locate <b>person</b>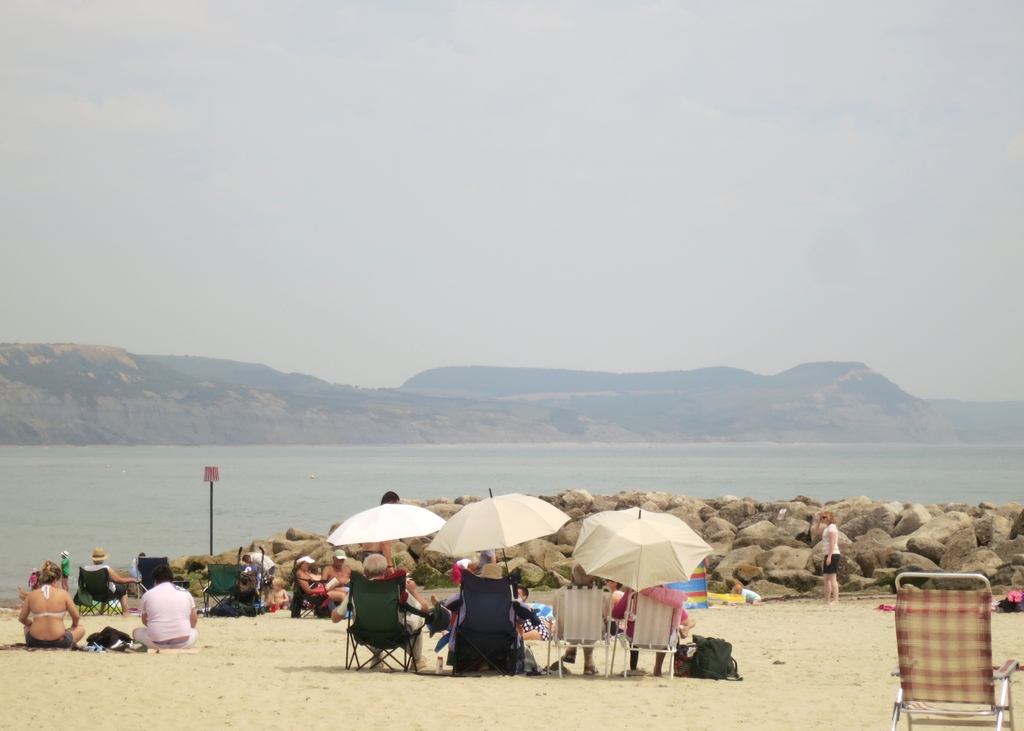
box=[322, 548, 353, 584]
